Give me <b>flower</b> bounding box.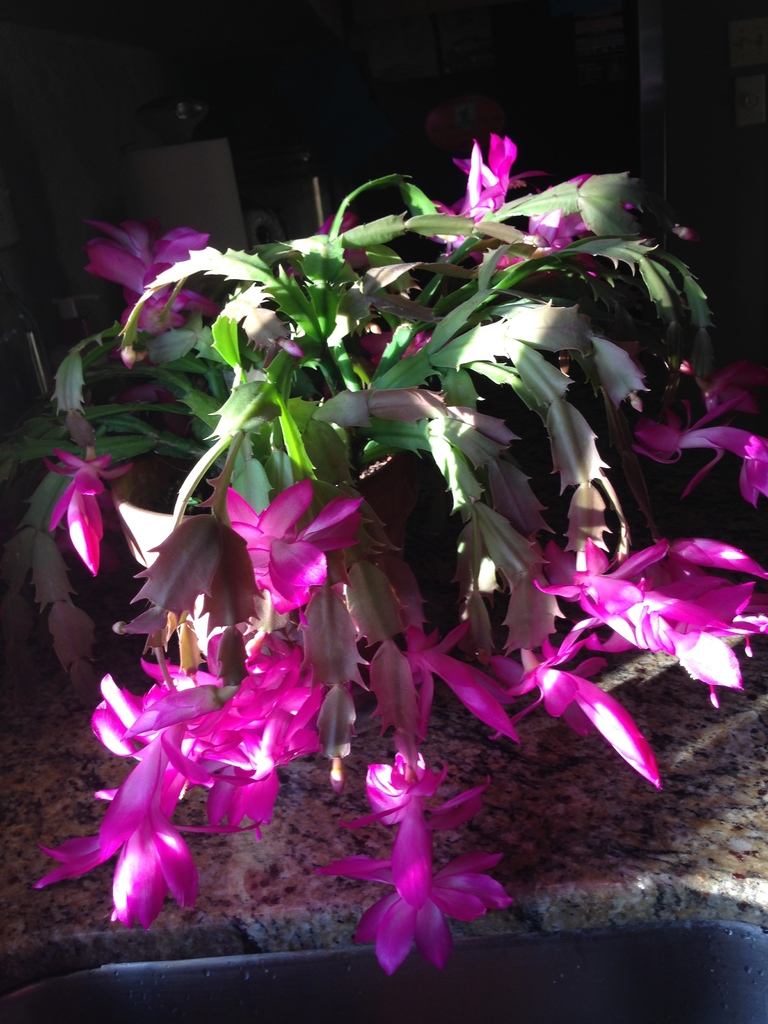
bbox=[623, 359, 767, 509].
